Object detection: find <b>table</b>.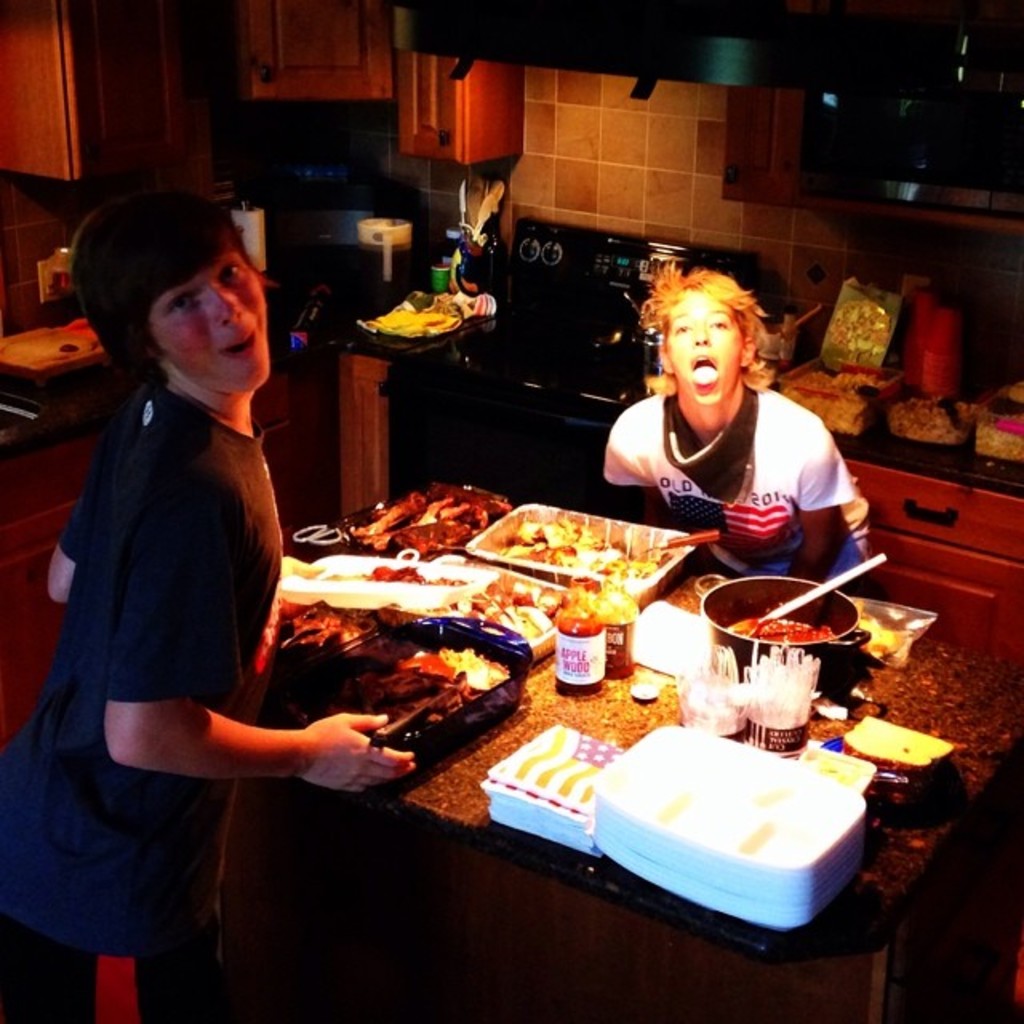
(x1=218, y1=475, x2=1022, y2=1022).
